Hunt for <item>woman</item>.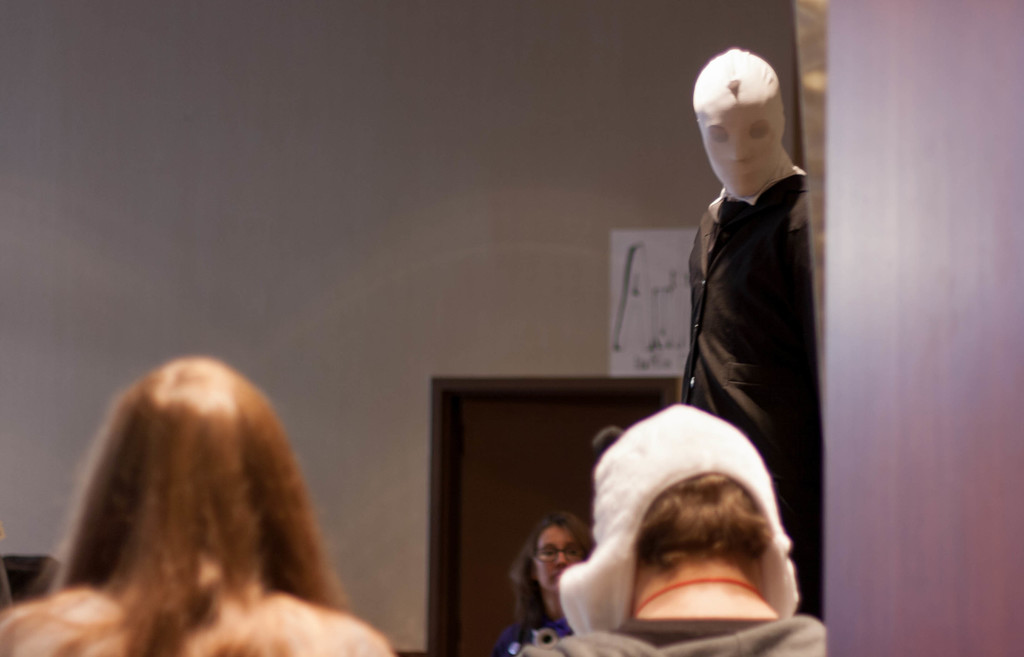
Hunted down at [556,347,822,643].
